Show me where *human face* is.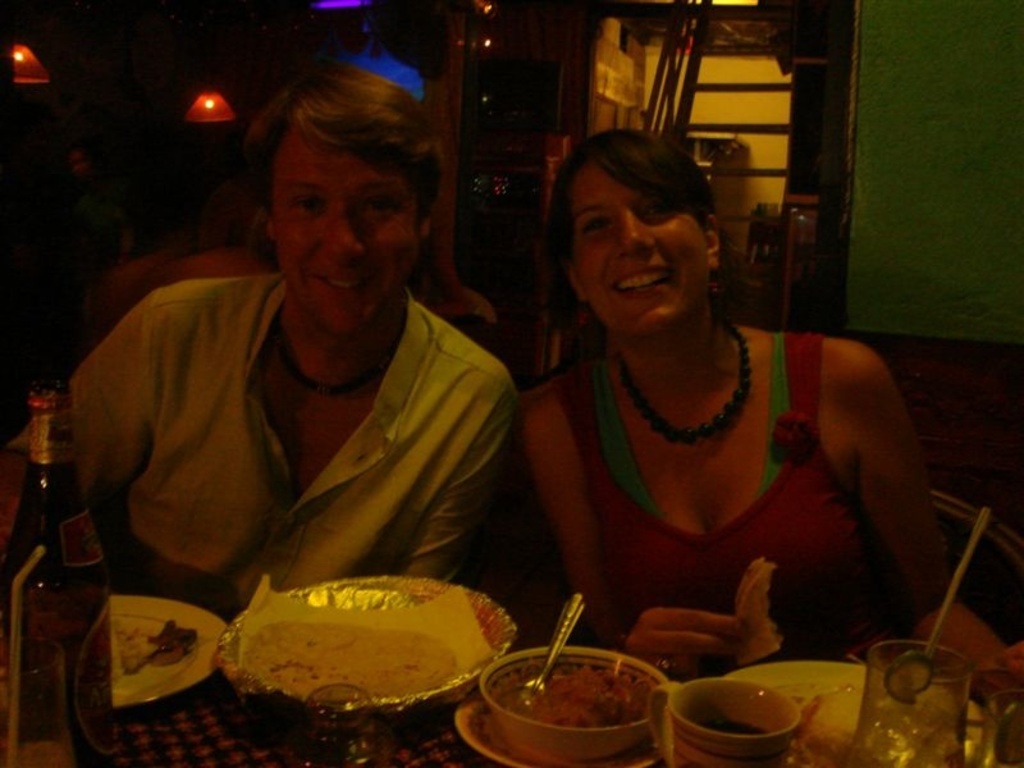
*human face* is at locate(274, 132, 417, 332).
